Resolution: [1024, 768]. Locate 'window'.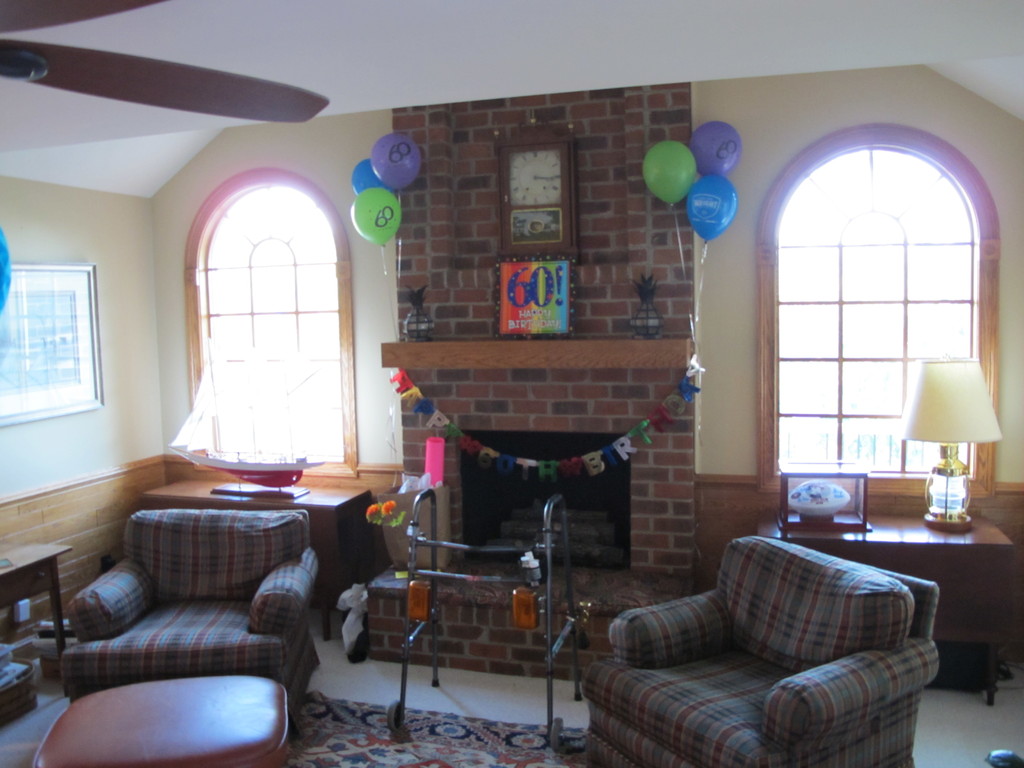
(left=748, top=89, right=997, bottom=512).
